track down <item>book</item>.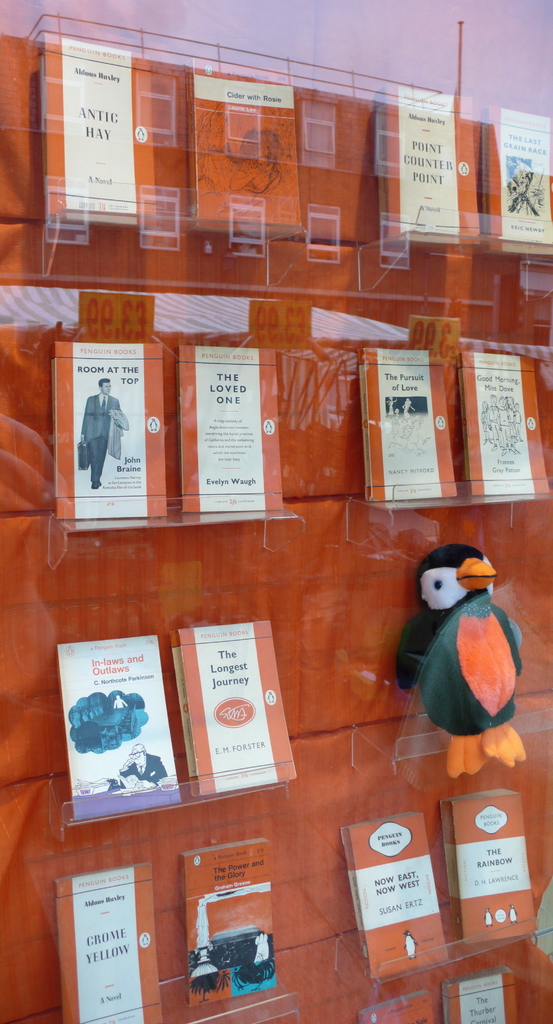
Tracked to bbox=(447, 352, 552, 502).
